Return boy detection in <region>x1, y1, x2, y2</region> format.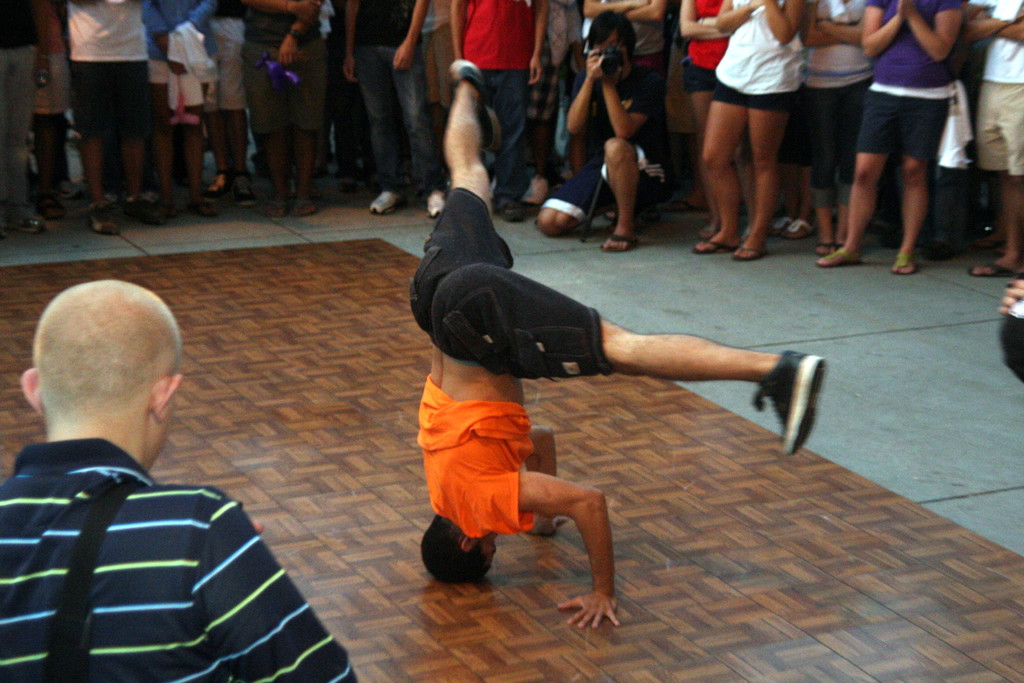
<region>392, 145, 832, 610</region>.
